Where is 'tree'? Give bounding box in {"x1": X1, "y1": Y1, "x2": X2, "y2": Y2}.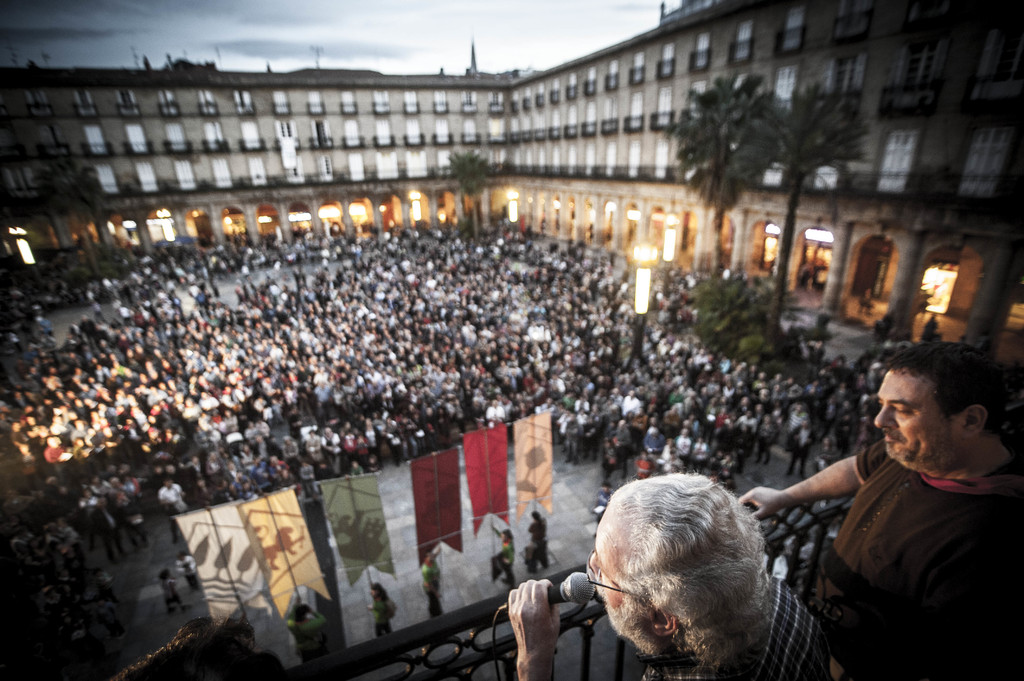
{"x1": 746, "y1": 90, "x2": 863, "y2": 327}.
